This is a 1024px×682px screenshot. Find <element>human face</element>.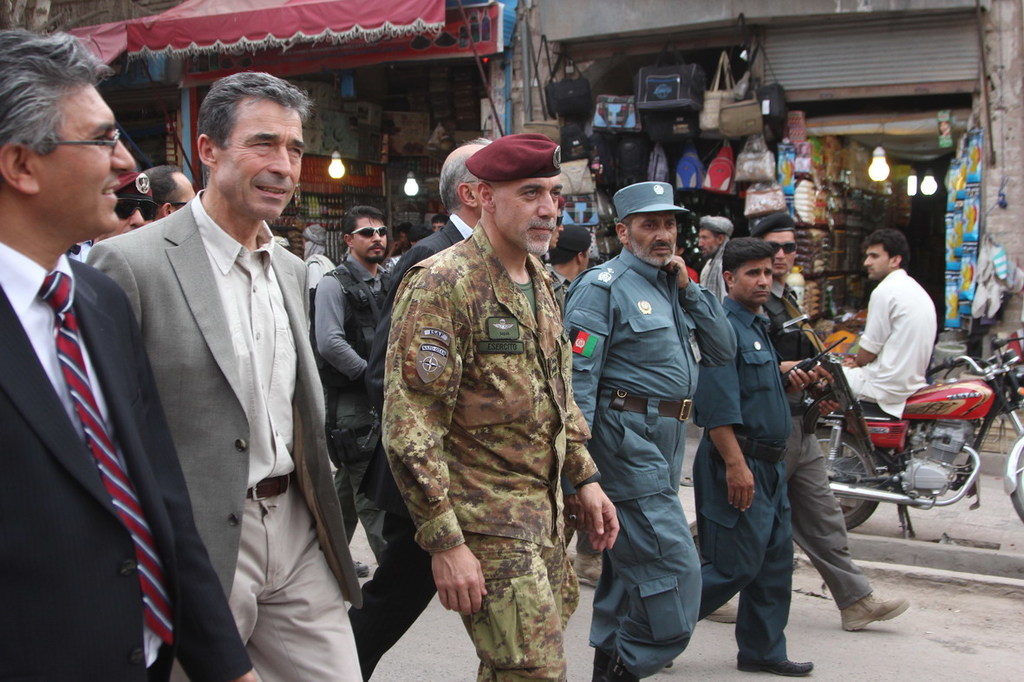
Bounding box: 433:224:447:232.
